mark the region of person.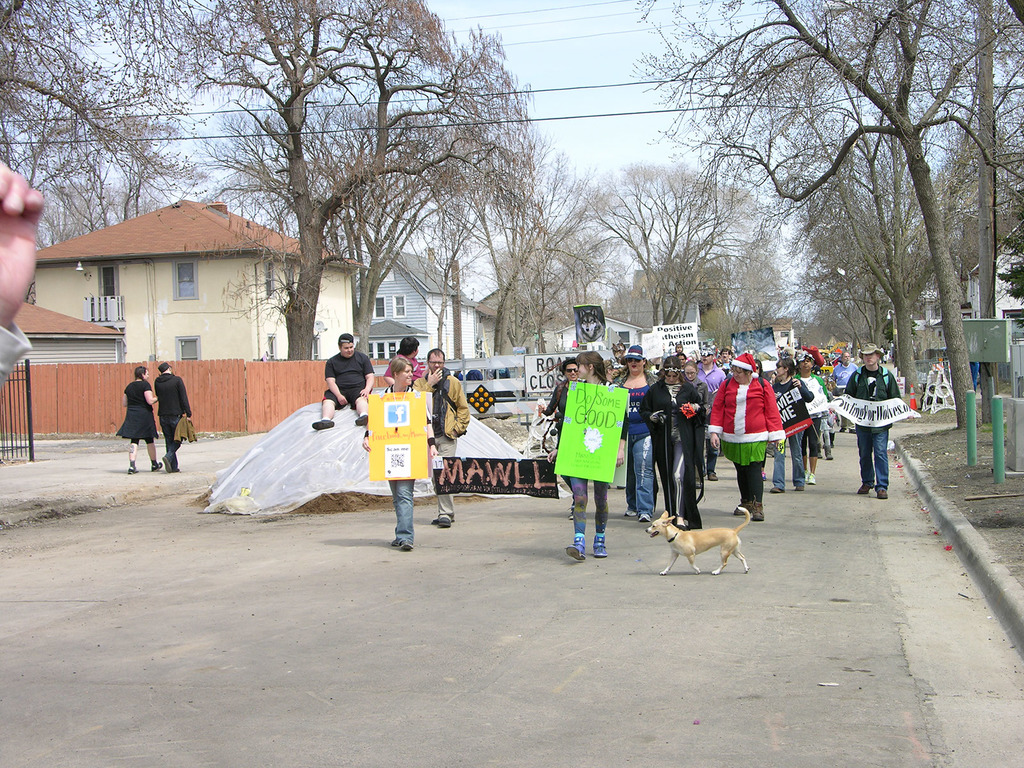
Region: BBox(729, 335, 793, 524).
